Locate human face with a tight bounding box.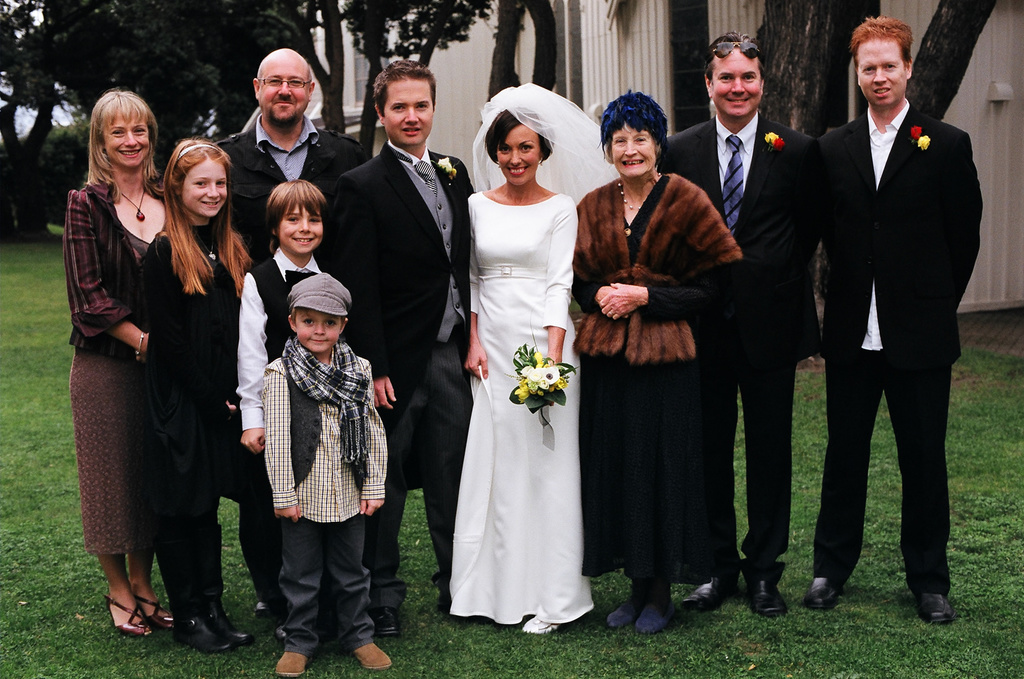
box(386, 72, 432, 145).
